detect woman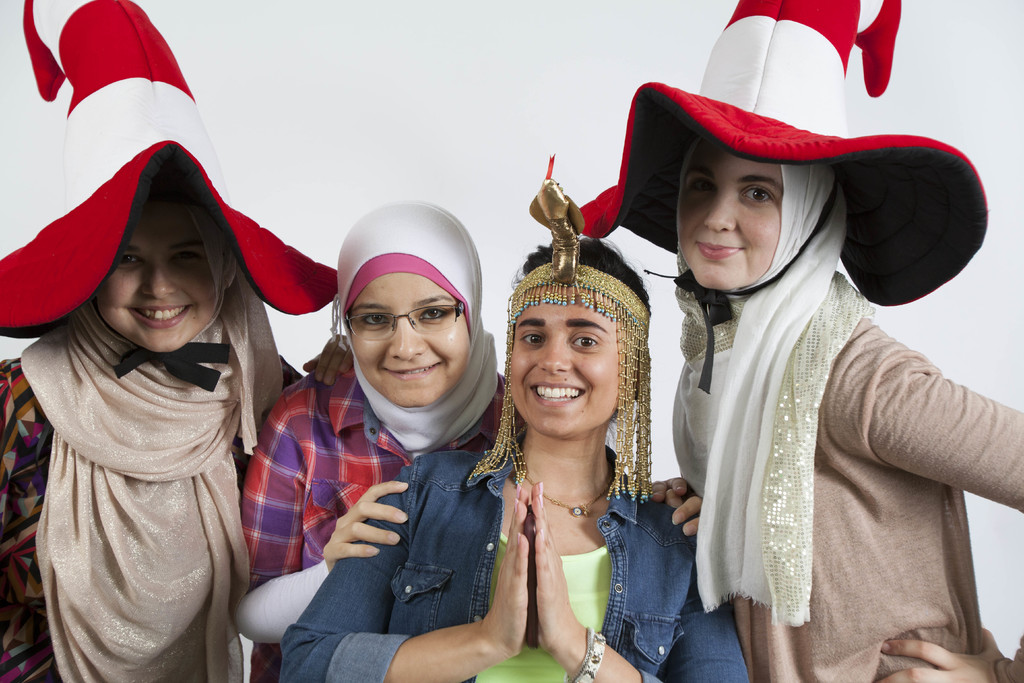
[x1=573, y1=96, x2=1005, y2=682]
